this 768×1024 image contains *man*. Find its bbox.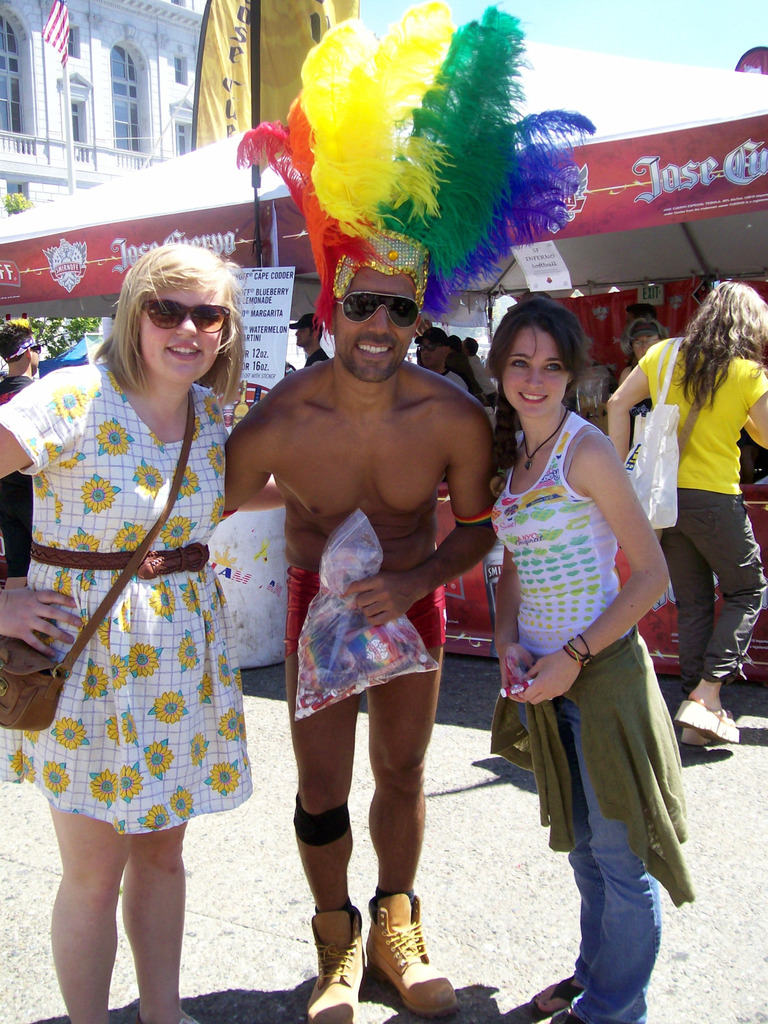
{"x1": 231, "y1": 227, "x2": 514, "y2": 970}.
